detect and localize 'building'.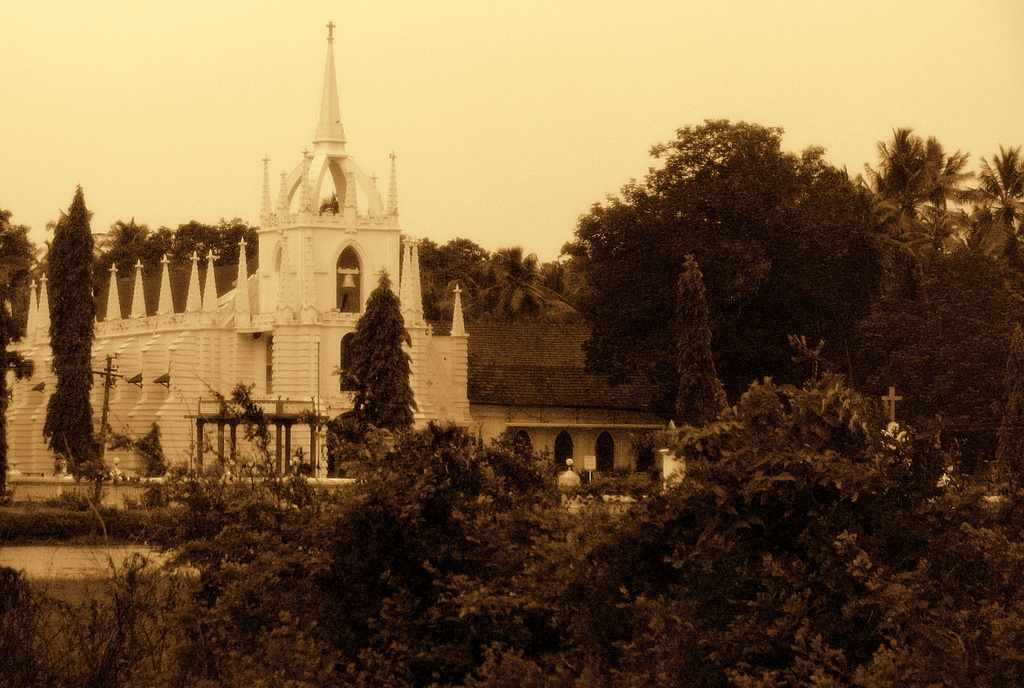
Localized at 5/20/475/479.
